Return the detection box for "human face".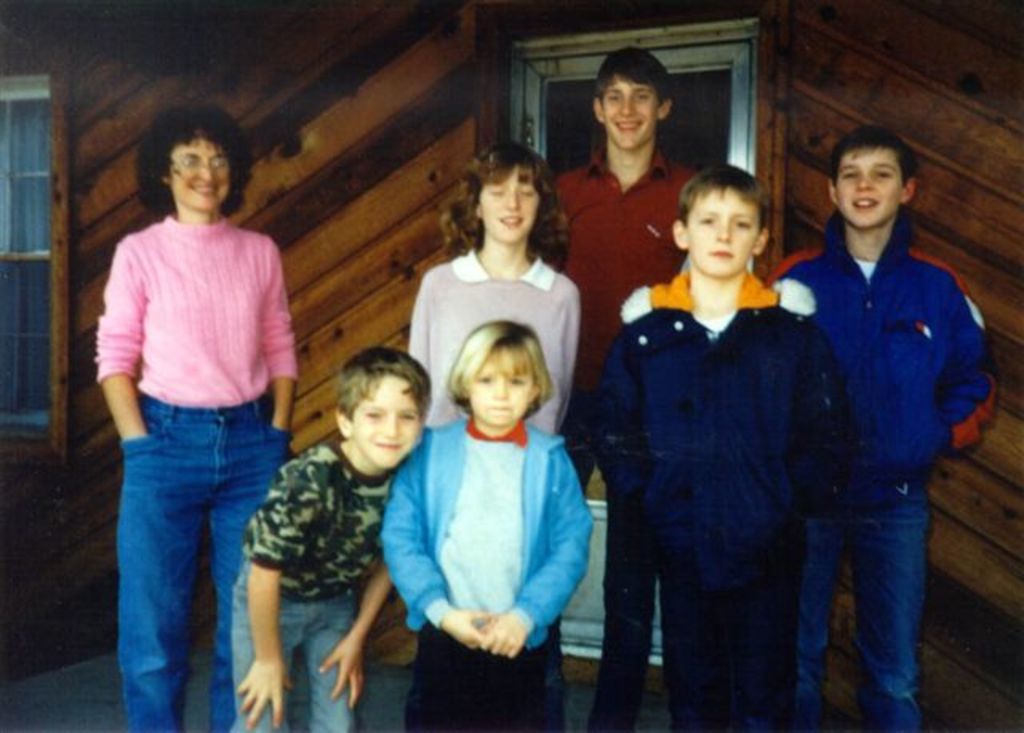
<box>603,77,656,142</box>.
